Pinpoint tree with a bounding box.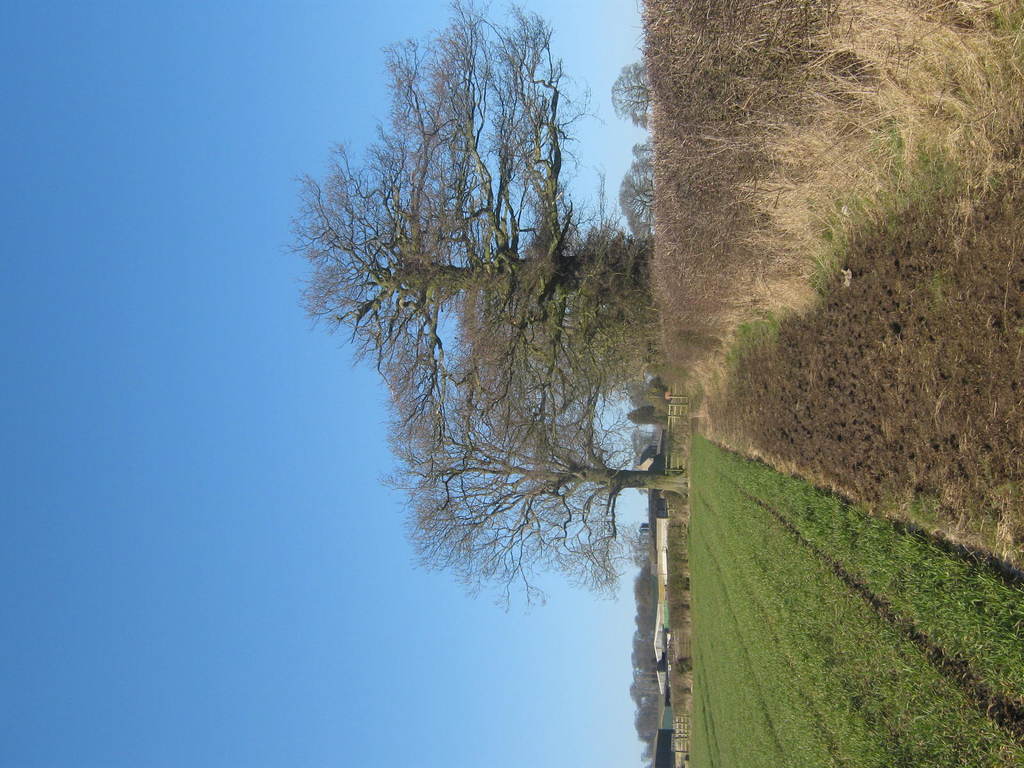
[371,300,705,615].
